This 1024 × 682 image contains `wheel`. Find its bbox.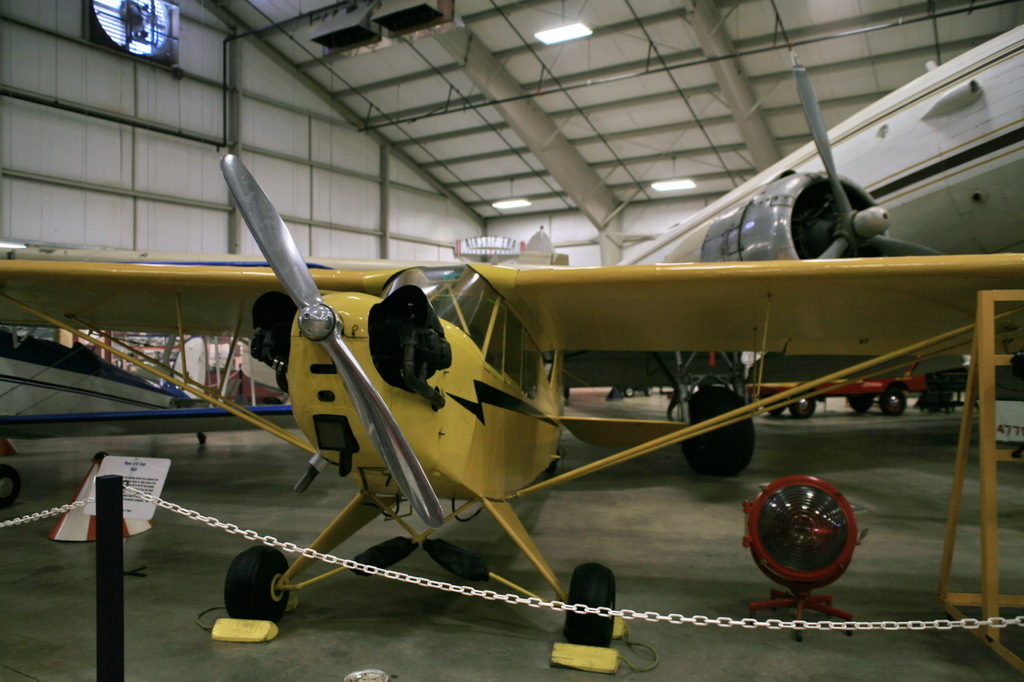
crop(849, 393, 874, 414).
